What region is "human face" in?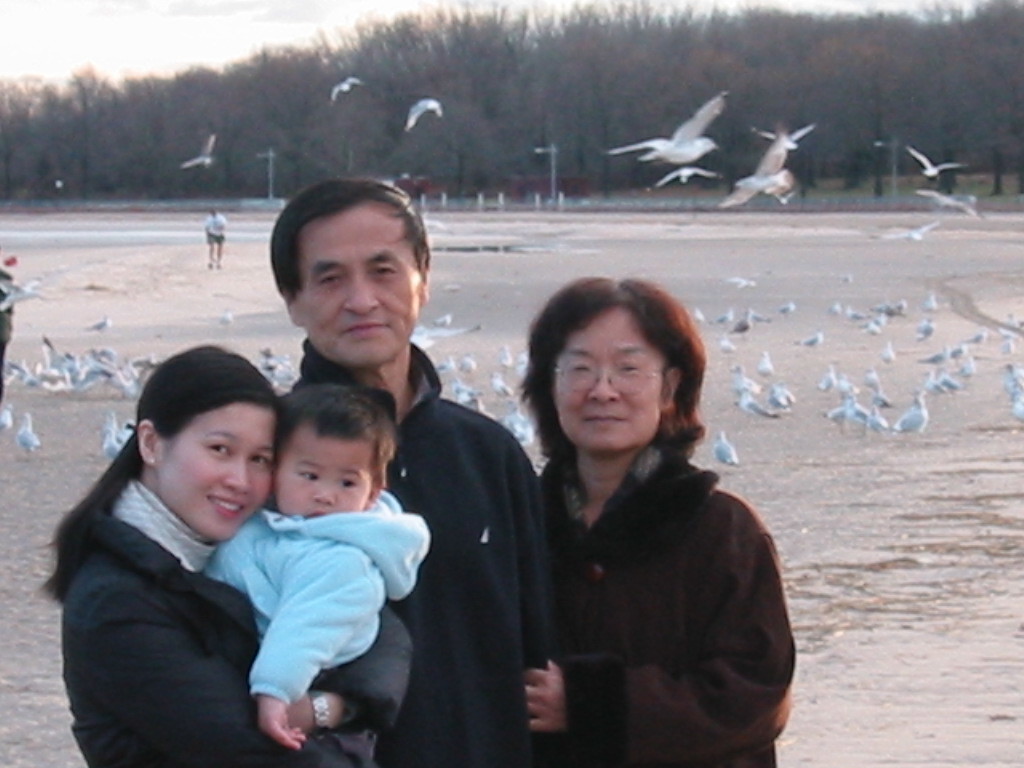
{"x1": 556, "y1": 307, "x2": 672, "y2": 455}.
